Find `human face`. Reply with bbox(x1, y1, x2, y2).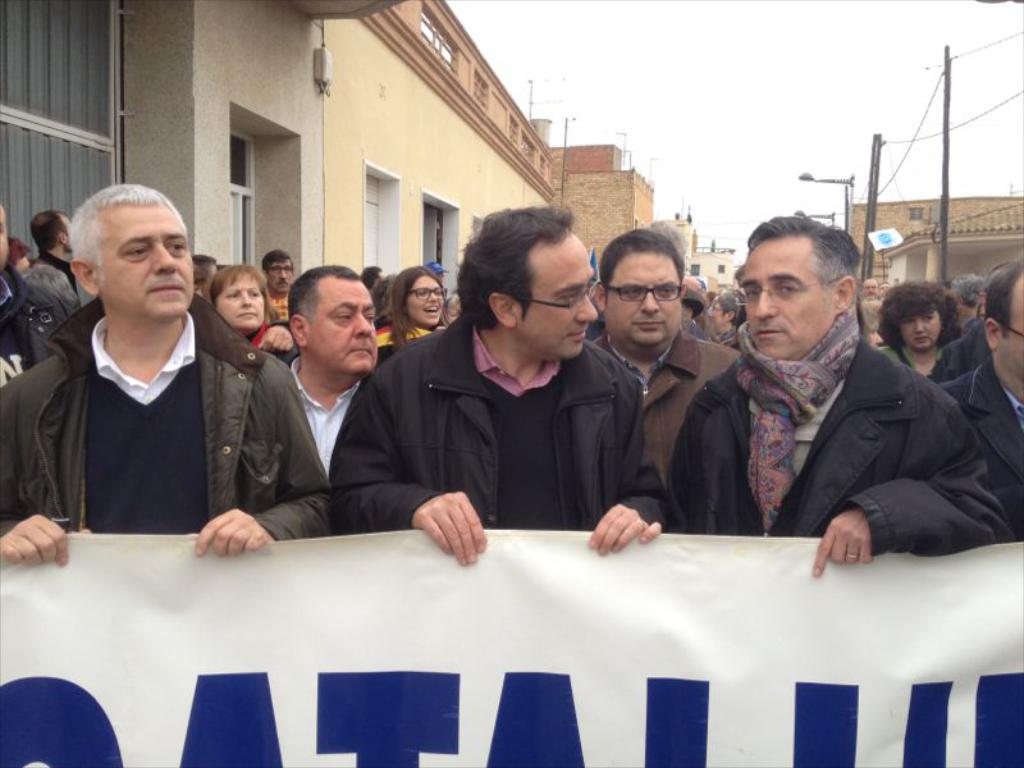
bbox(301, 283, 376, 380).
